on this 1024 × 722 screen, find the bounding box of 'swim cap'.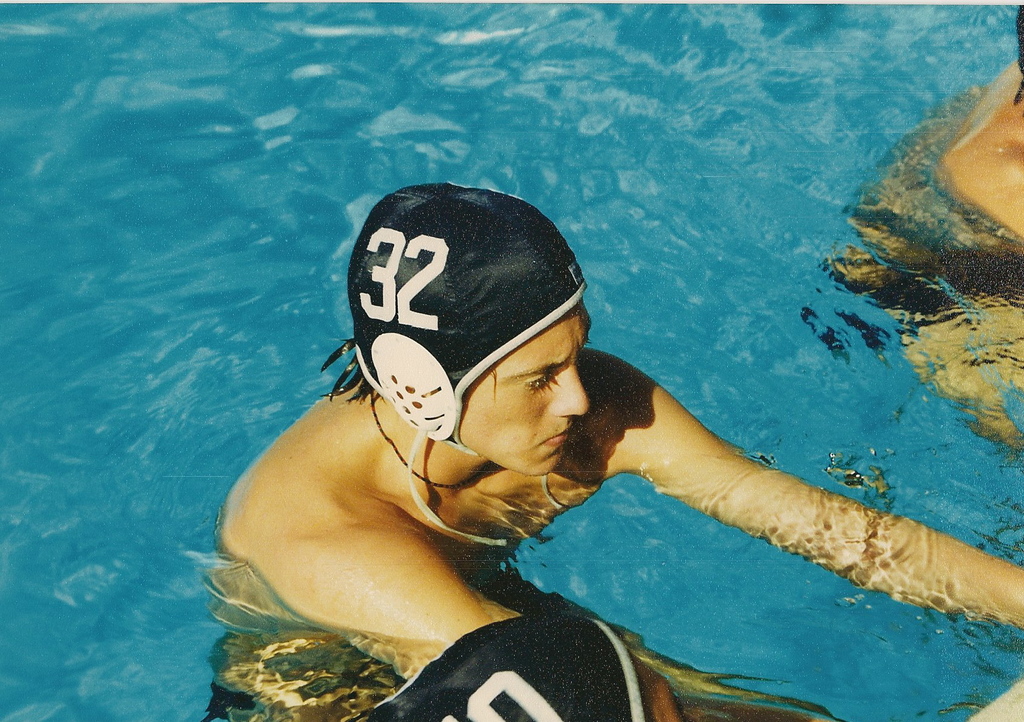
Bounding box: <region>346, 181, 588, 546</region>.
